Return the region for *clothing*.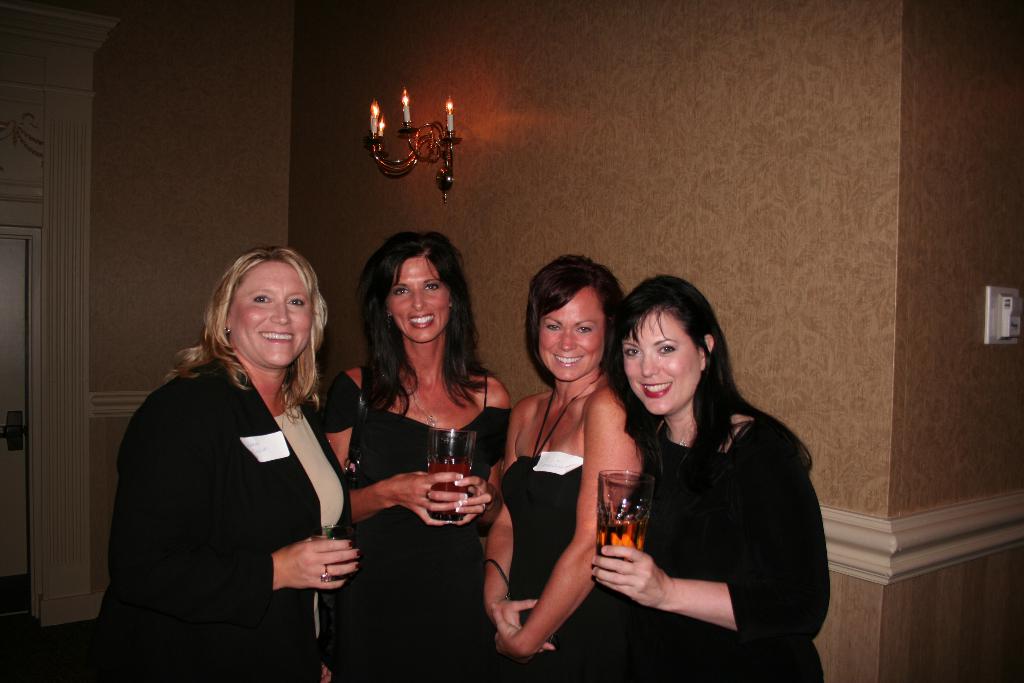
<box>495,440,640,682</box>.
